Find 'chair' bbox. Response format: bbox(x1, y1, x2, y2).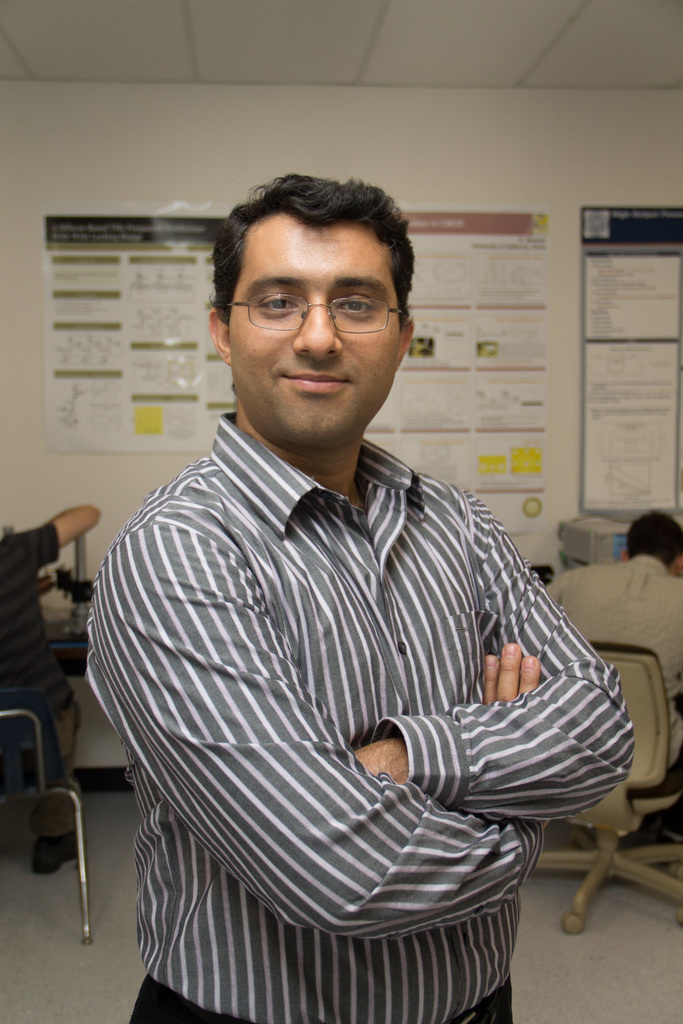
bbox(0, 679, 99, 938).
